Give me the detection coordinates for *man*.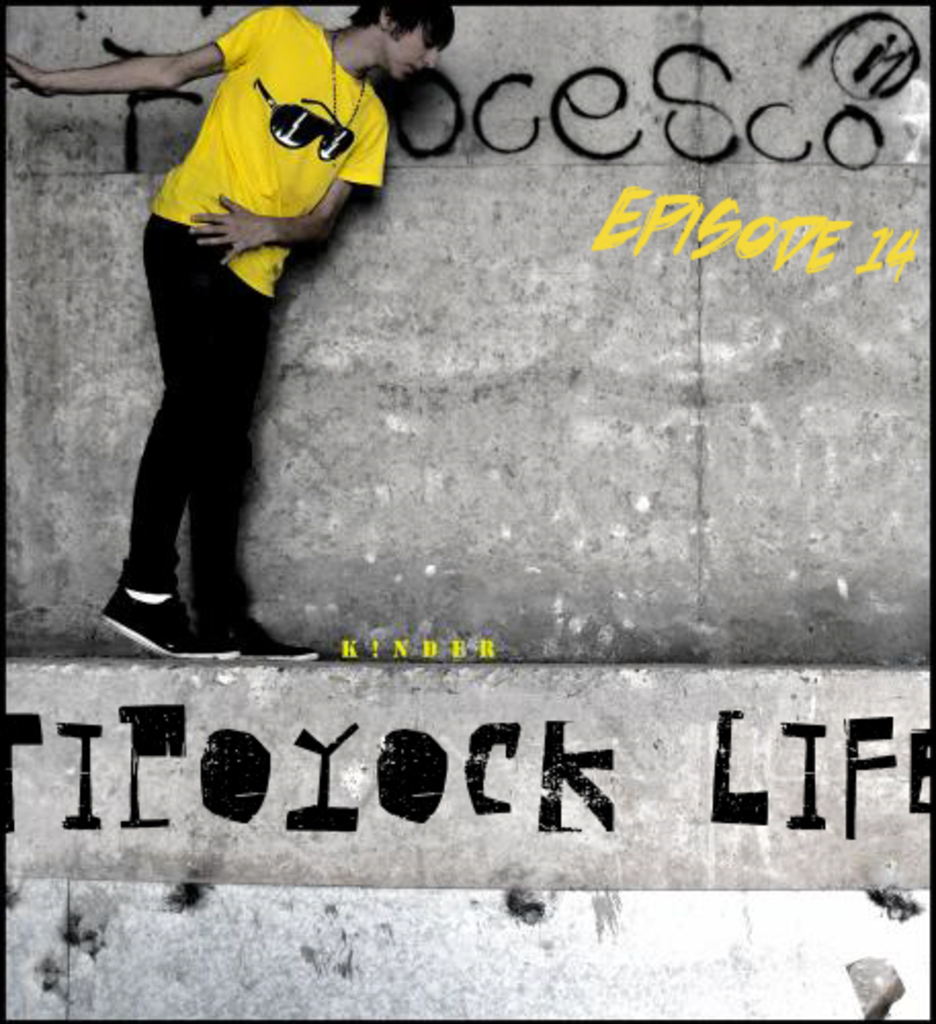
bbox=[90, 45, 385, 643].
